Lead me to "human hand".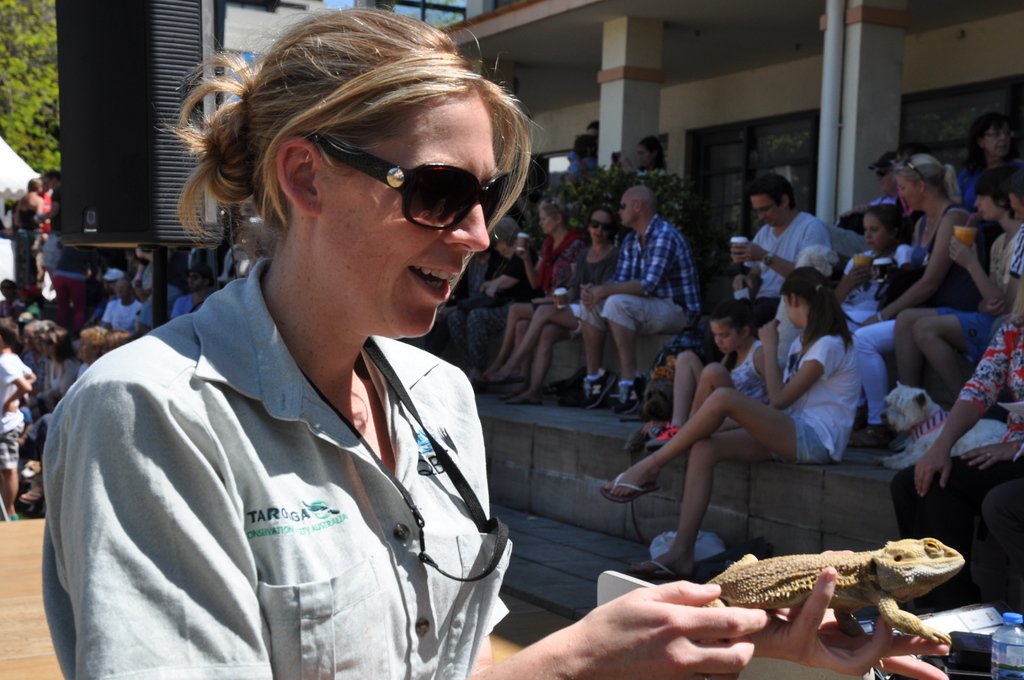
Lead to Rect(579, 280, 596, 309).
